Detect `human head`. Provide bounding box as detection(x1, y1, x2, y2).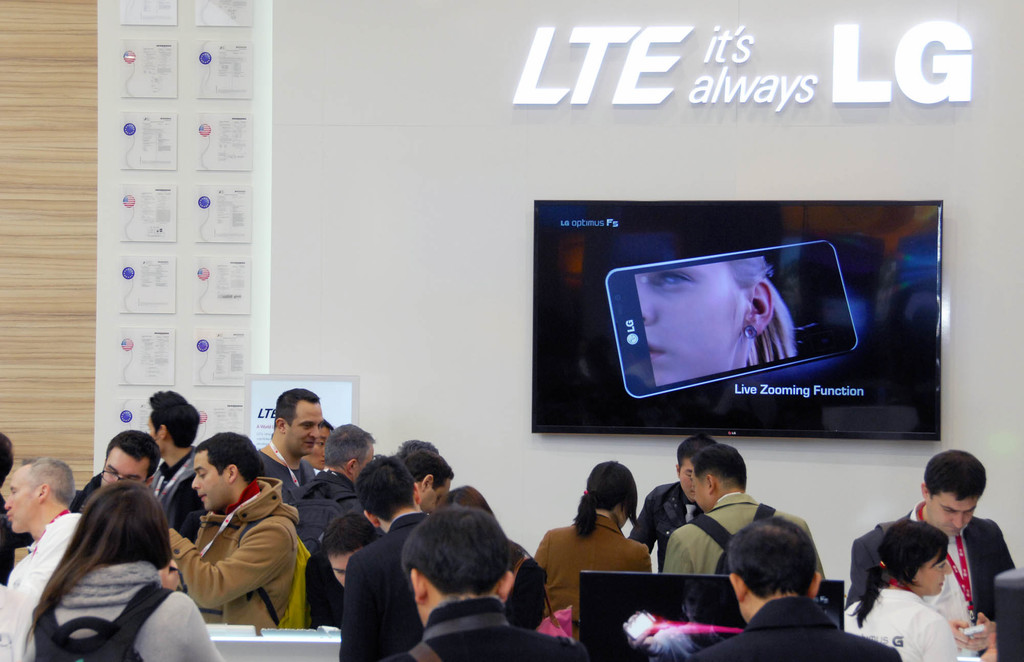
detection(326, 425, 377, 477).
